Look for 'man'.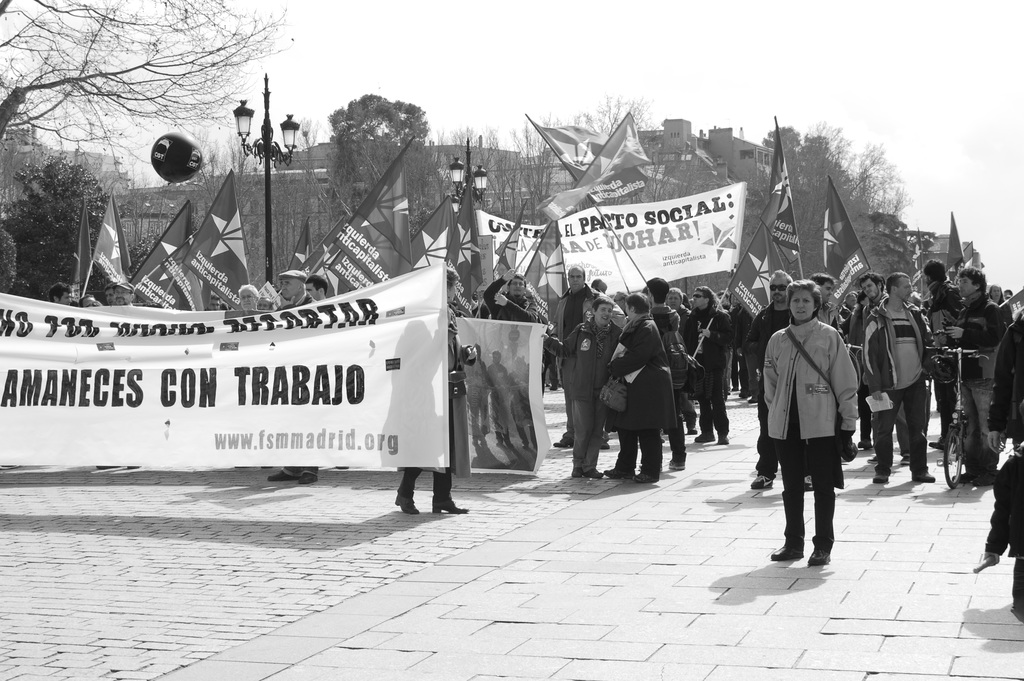
Found: {"left": 484, "top": 344, "right": 511, "bottom": 449}.
